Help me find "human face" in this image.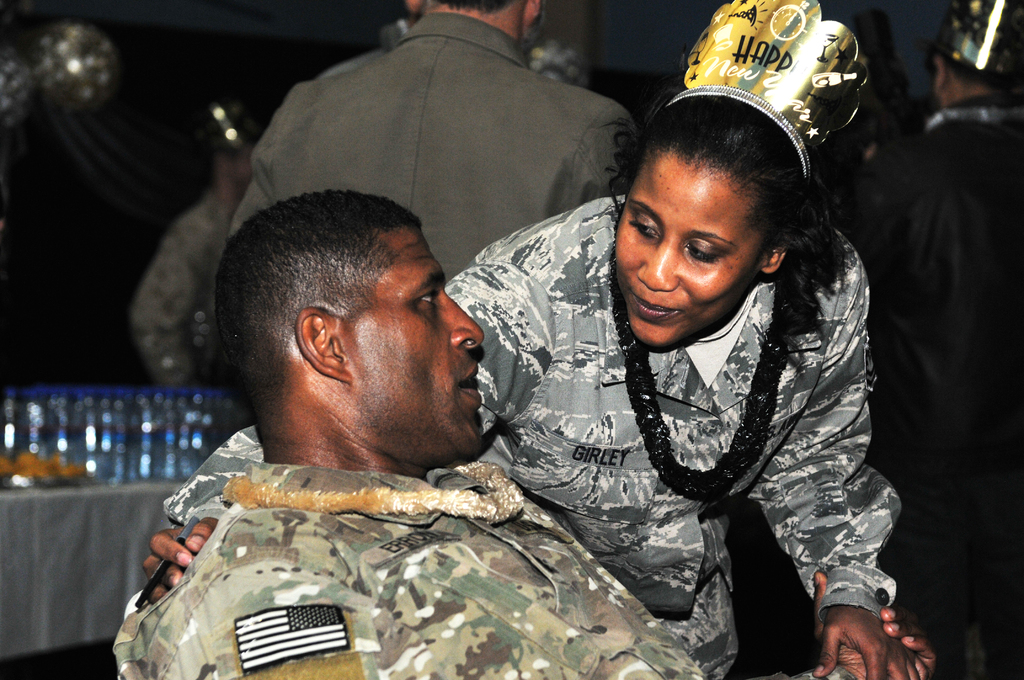
Found it: l=618, t=155, r=766, b=350.
